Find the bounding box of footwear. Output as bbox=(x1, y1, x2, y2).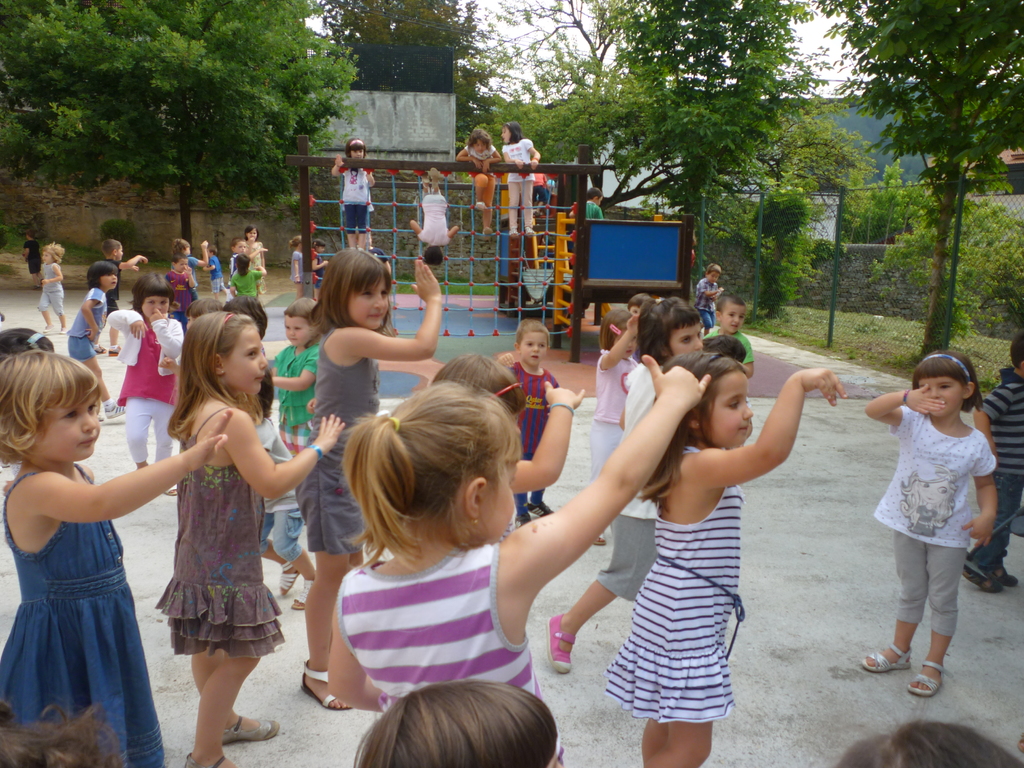
bbox=(984, 543, 1023, 586).
